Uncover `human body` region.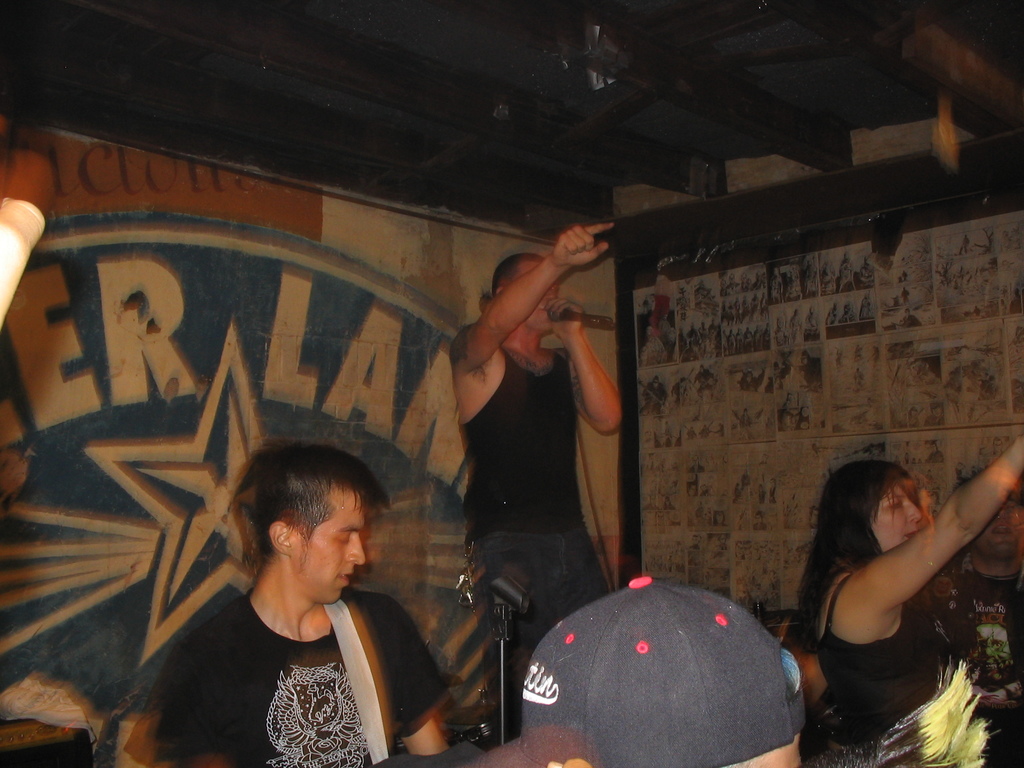
Uncovered: box(445, 220, 625, 746).
